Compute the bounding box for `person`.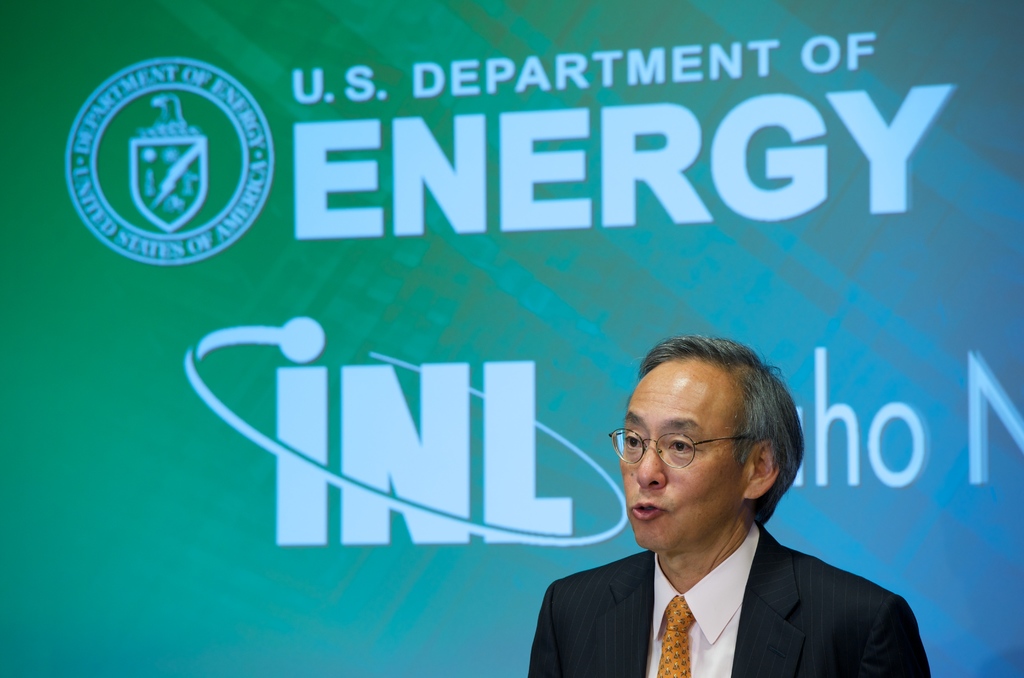
<region>528, 334, 931, 677</region>.
